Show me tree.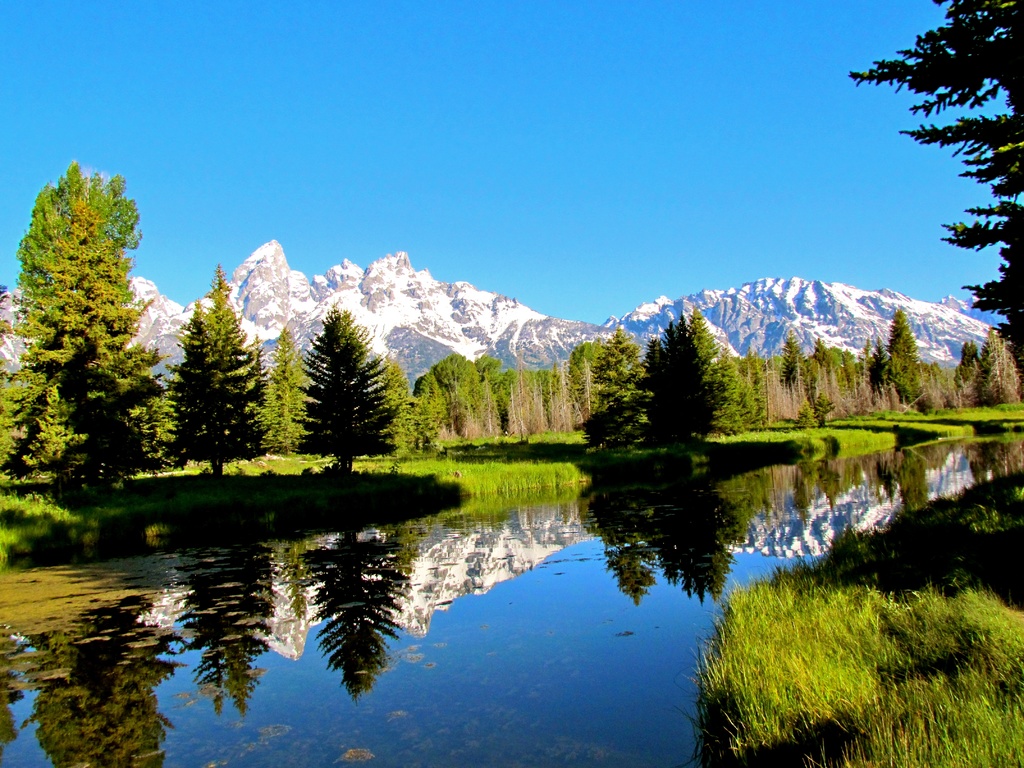
tree is here: 289:308:389:476.
